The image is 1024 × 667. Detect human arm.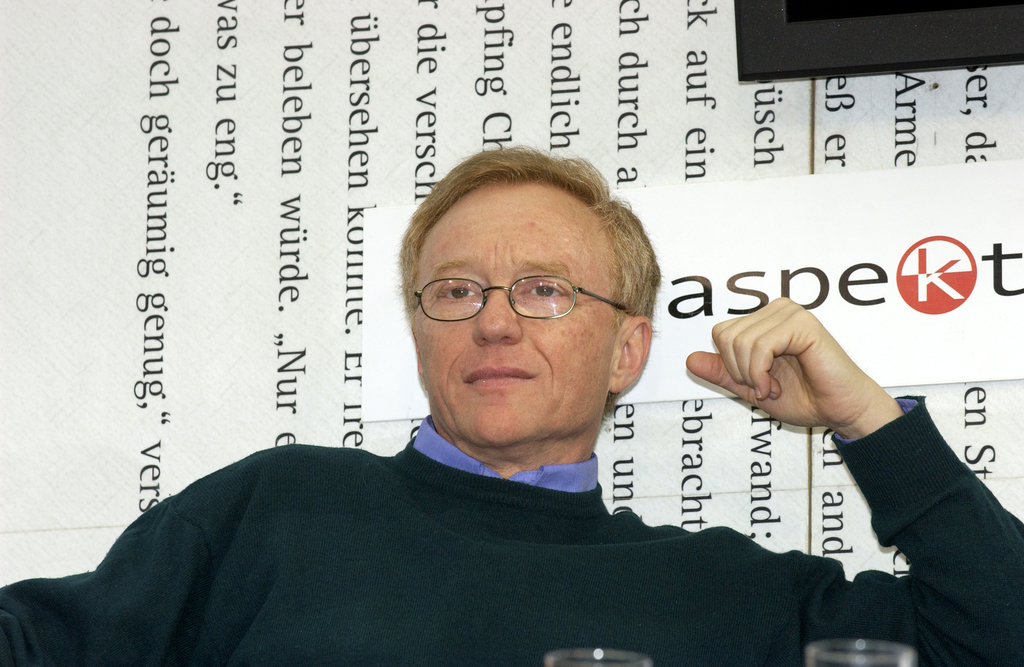
Detection: (x1=675, y1=294, x2=1023, y2=666).
